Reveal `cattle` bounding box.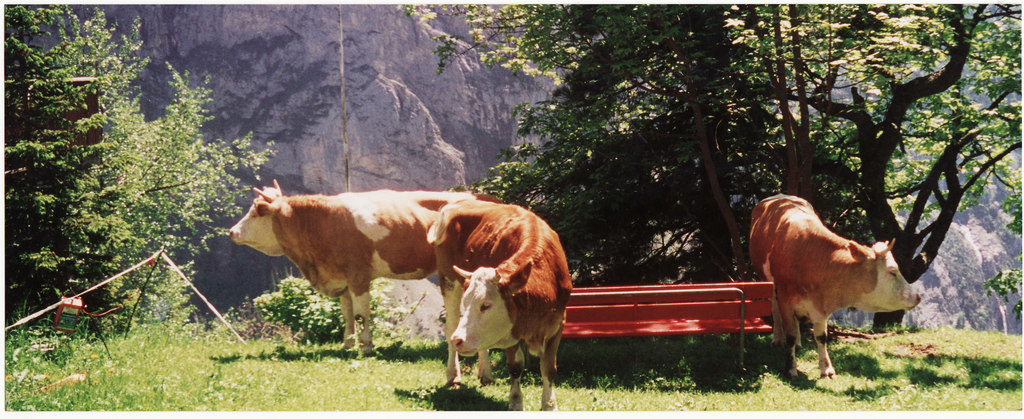
Revealed: (749, 195, 920, 380).
